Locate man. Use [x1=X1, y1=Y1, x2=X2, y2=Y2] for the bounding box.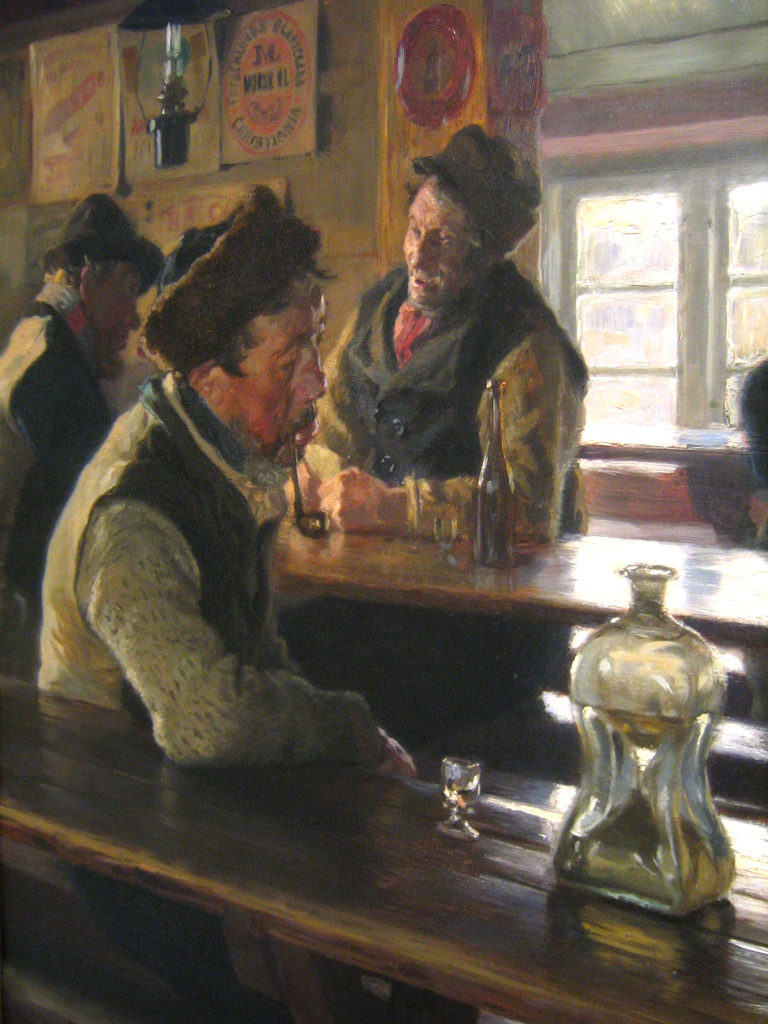
[x1=291, y1=152, x2=600, y2=577].
